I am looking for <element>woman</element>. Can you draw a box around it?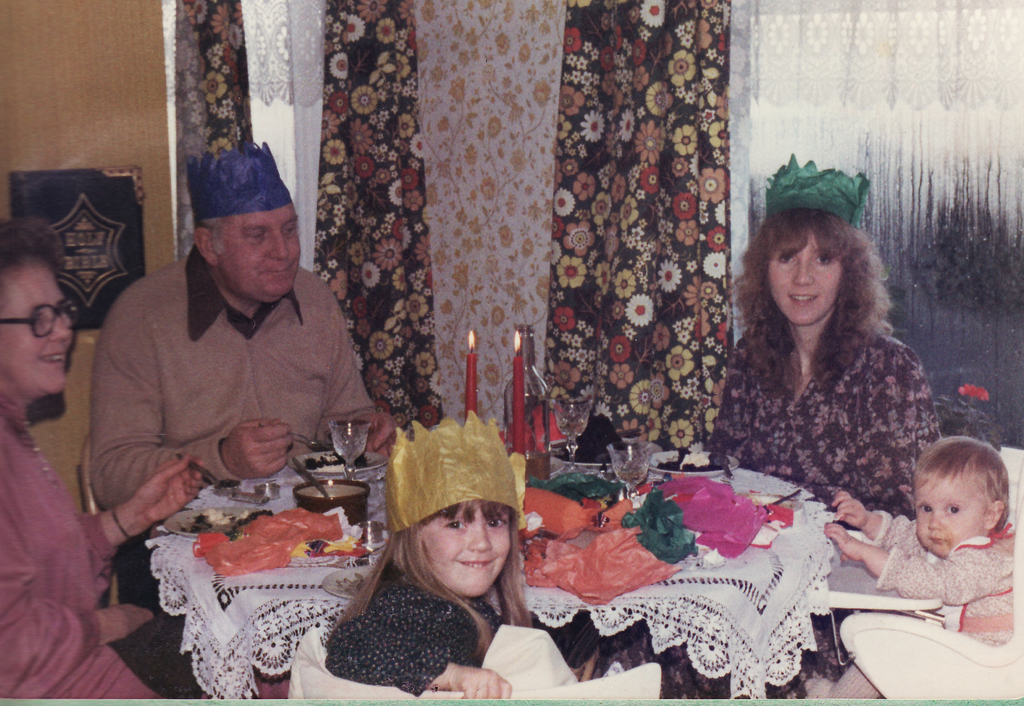
Sure, the bounding box is rect(701, 196, 957, 542).
